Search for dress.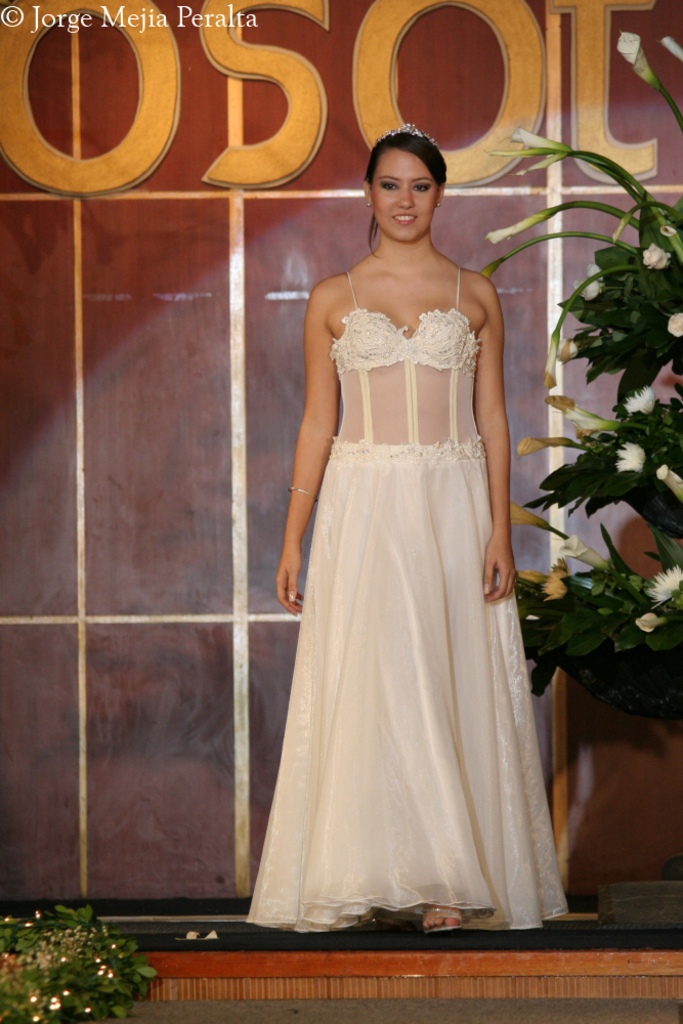
Found at (294, 250, 582, 892).
